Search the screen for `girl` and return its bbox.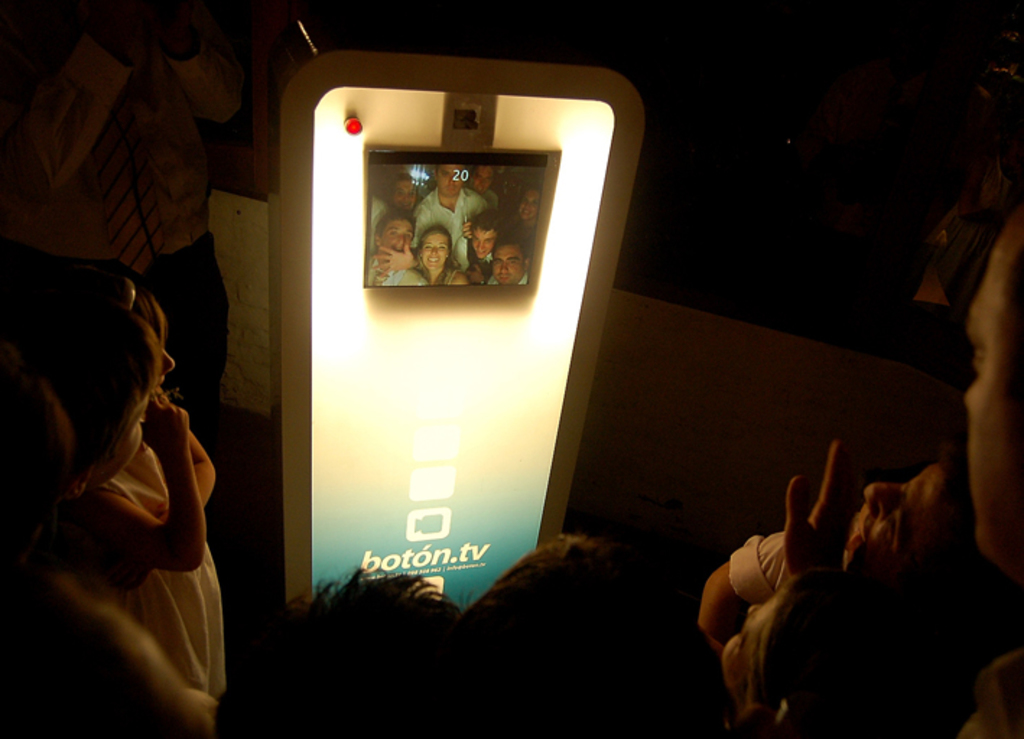
Found: (77,264,225,690).
